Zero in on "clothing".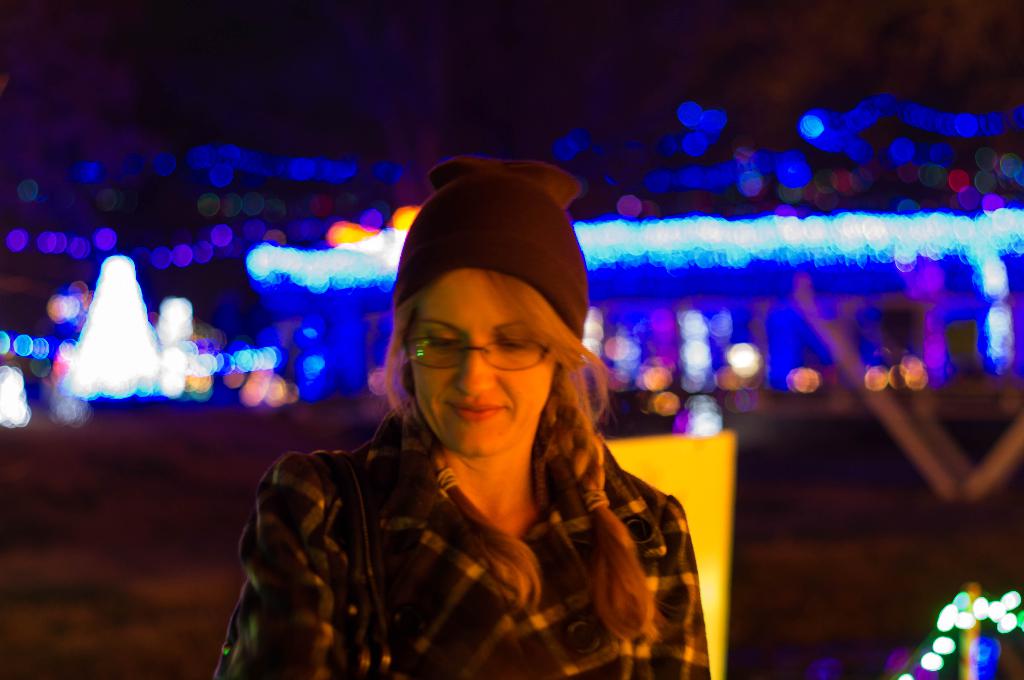
Zeroed in: 225:343:714:677.
